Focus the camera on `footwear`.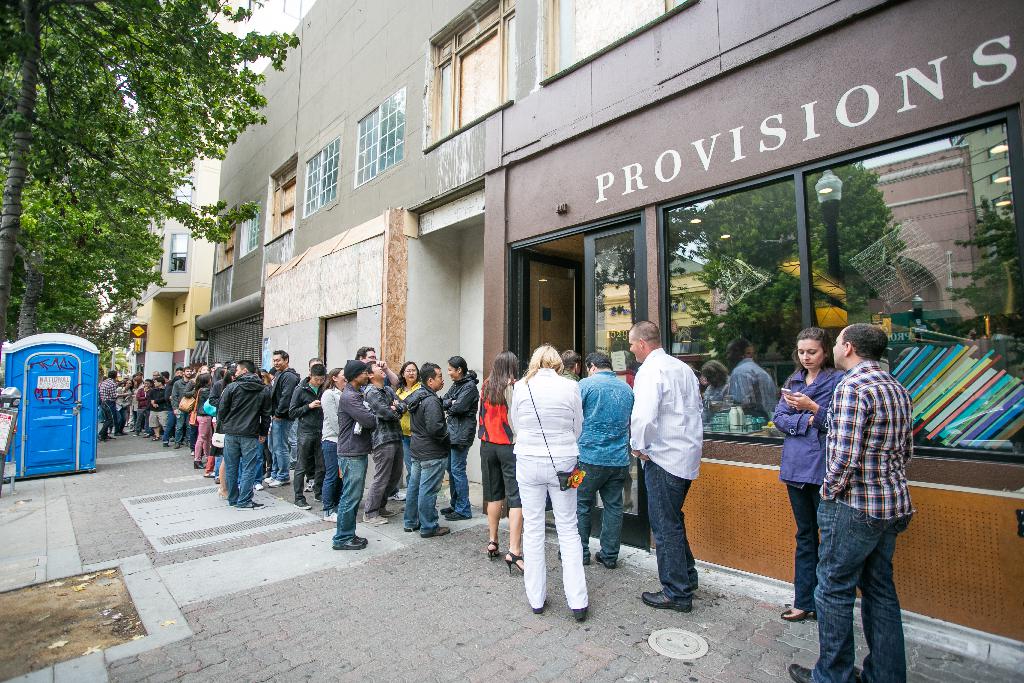
Focus region: <bbox>355, 532, 369, 542</bbox>.
